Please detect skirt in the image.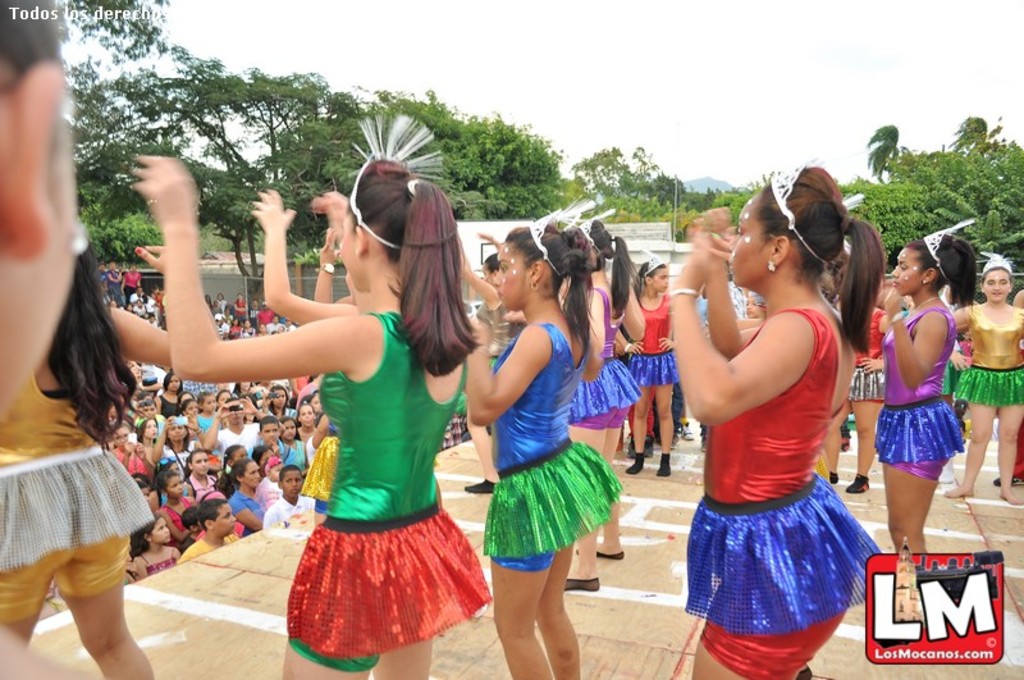
847,368,888,403.
